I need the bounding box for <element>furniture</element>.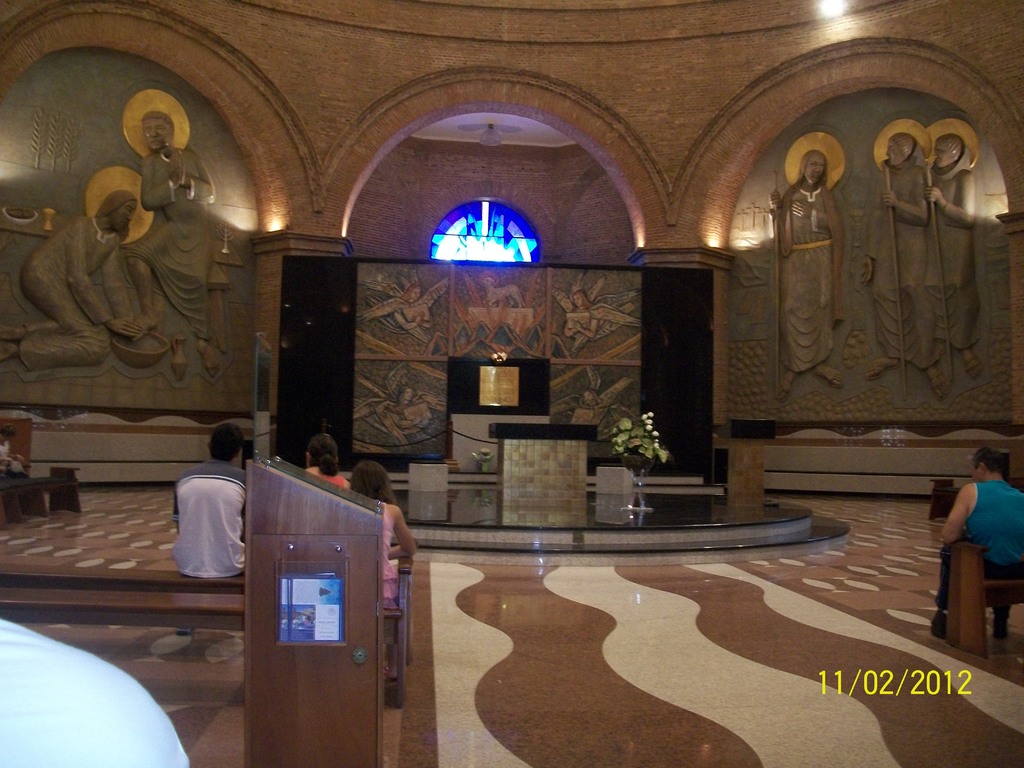
Here it is: region(943, 543, 1023, 653).
